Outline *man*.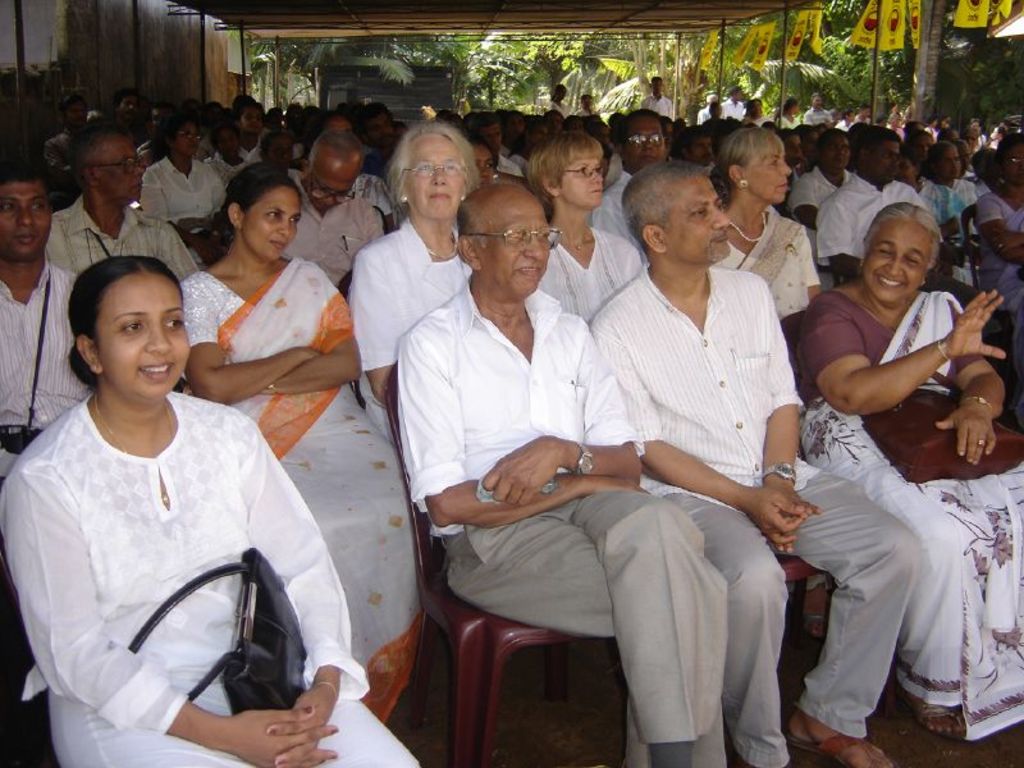
Outline: <region>45, 87, 87, 186</region>.
